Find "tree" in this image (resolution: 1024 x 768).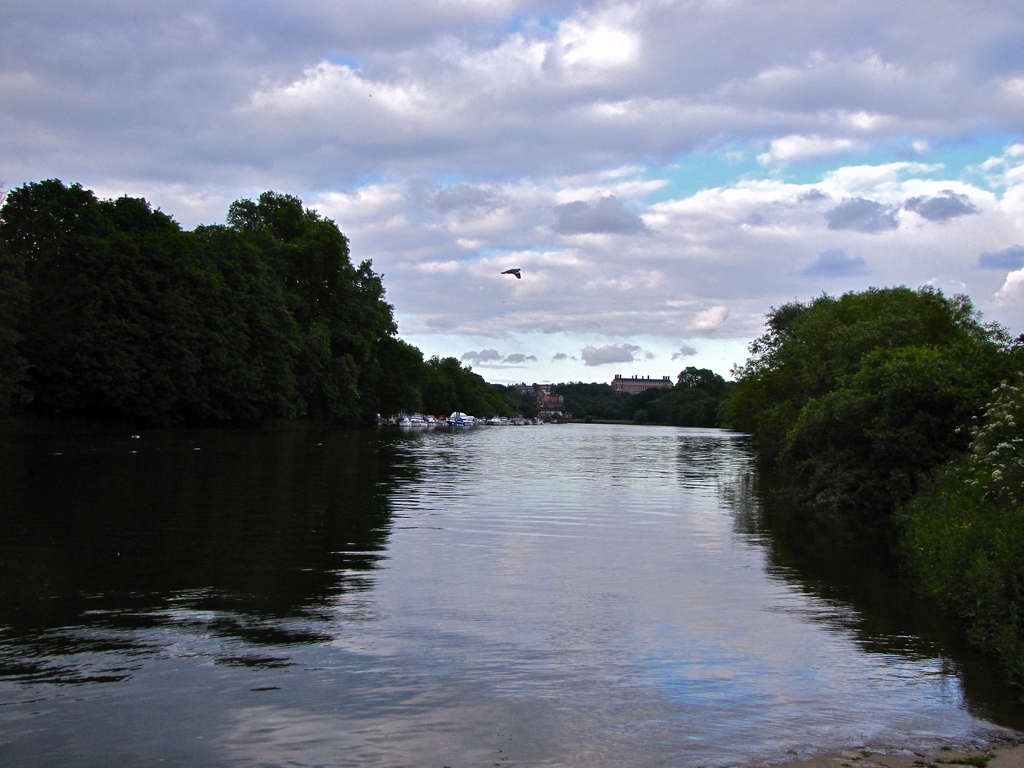
l=776, t=337, r=990, b=557.
